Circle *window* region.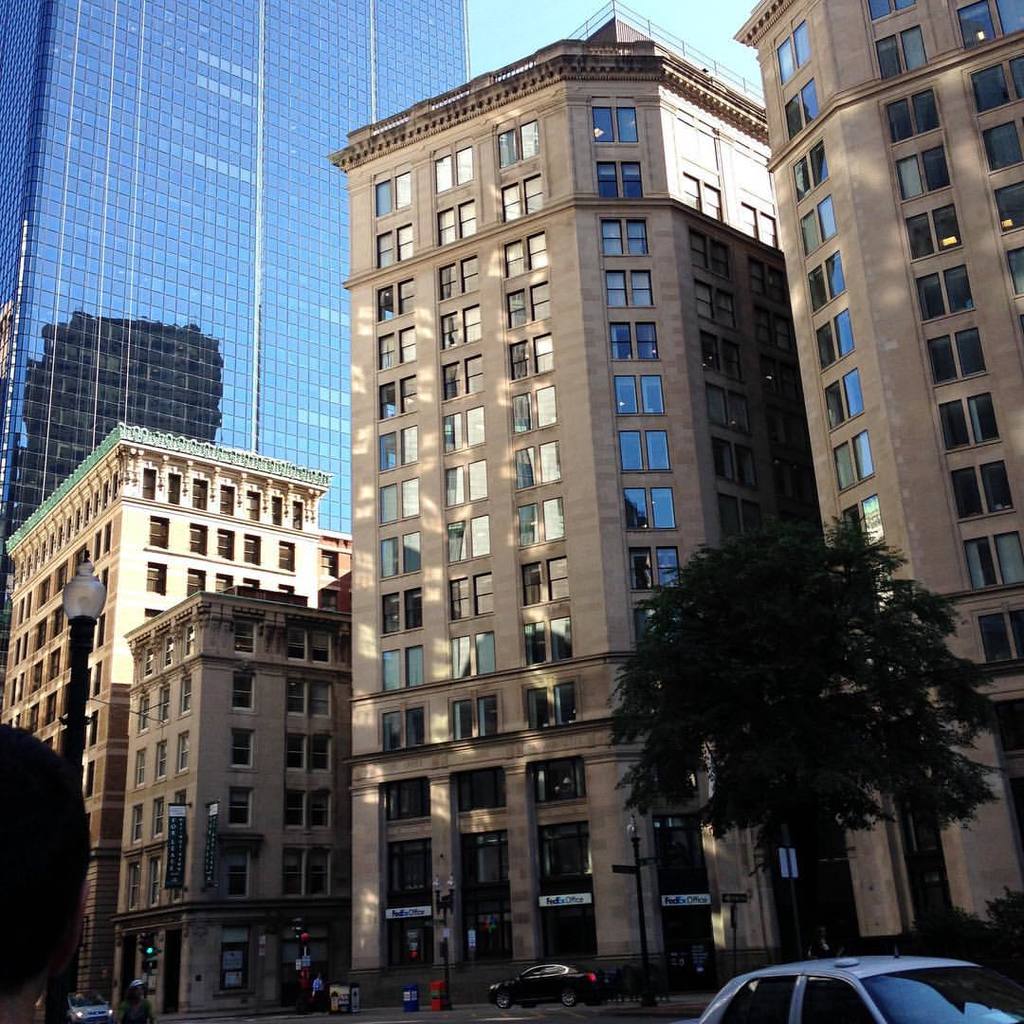
Region: region(527, 677, 580, 724).
